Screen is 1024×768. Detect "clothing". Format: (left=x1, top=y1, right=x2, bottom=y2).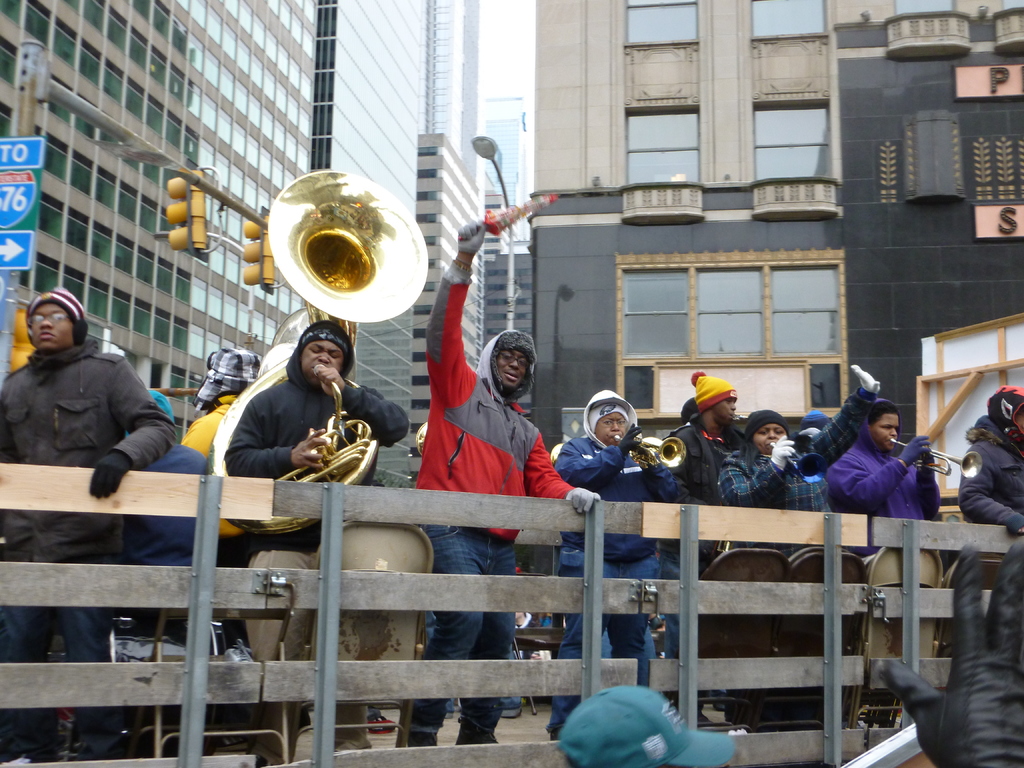
(left=809, top=403, right=940, bottom=539).
